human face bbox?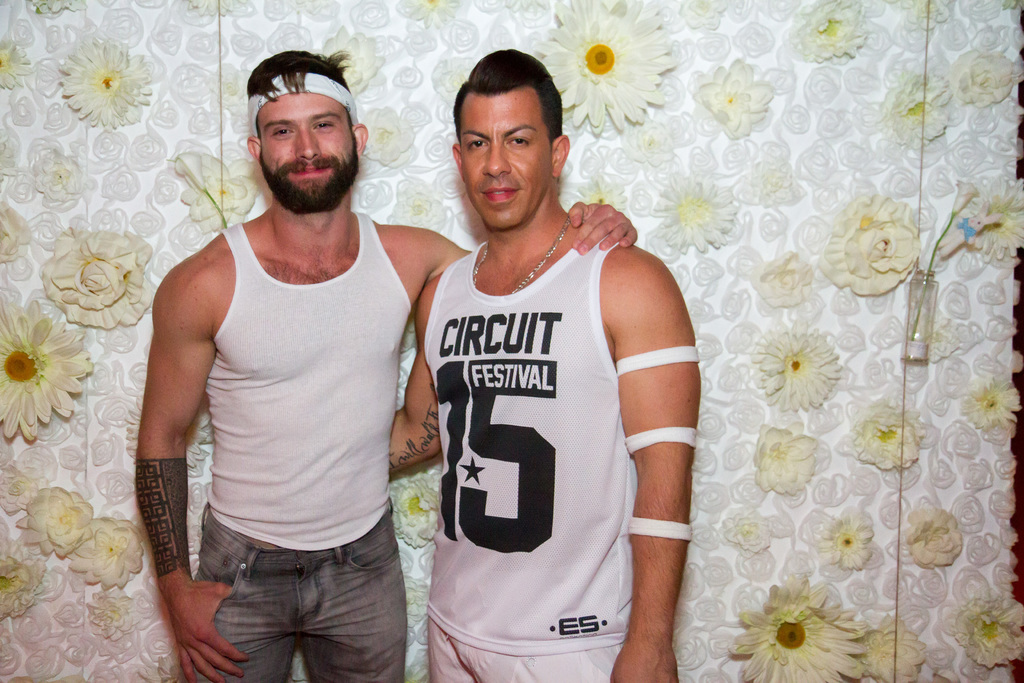
(264,89,360,209)
